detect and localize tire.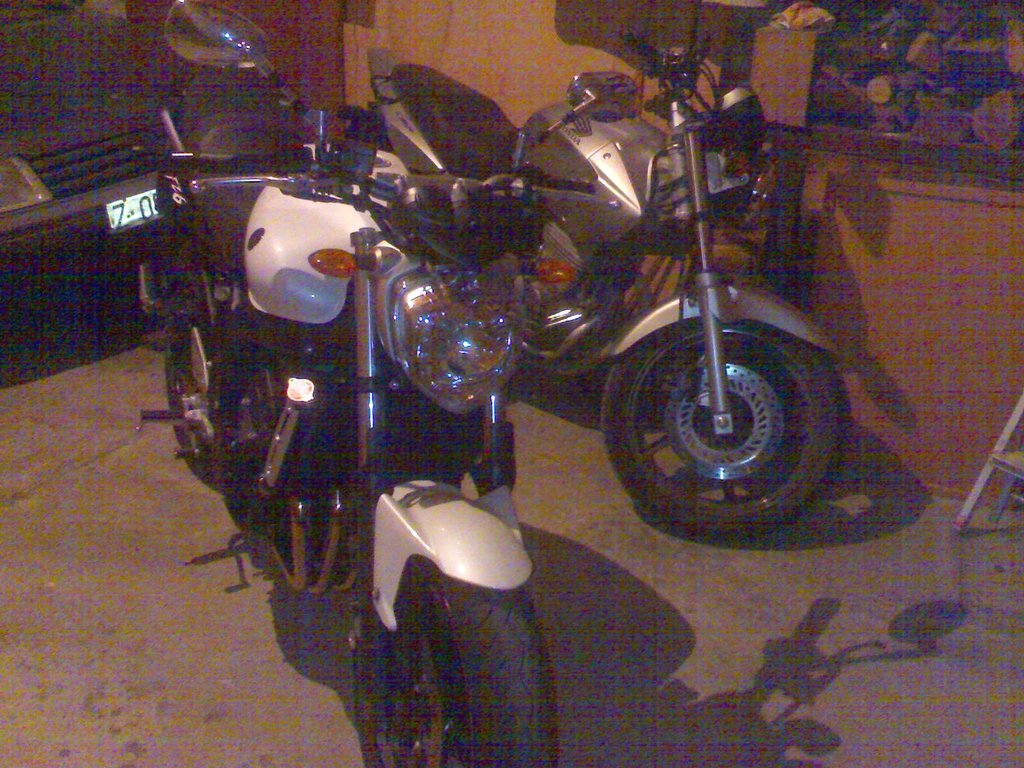
Localized at {"x1": 163, "y1": 327, "x2": 225, "y2": 472}.
